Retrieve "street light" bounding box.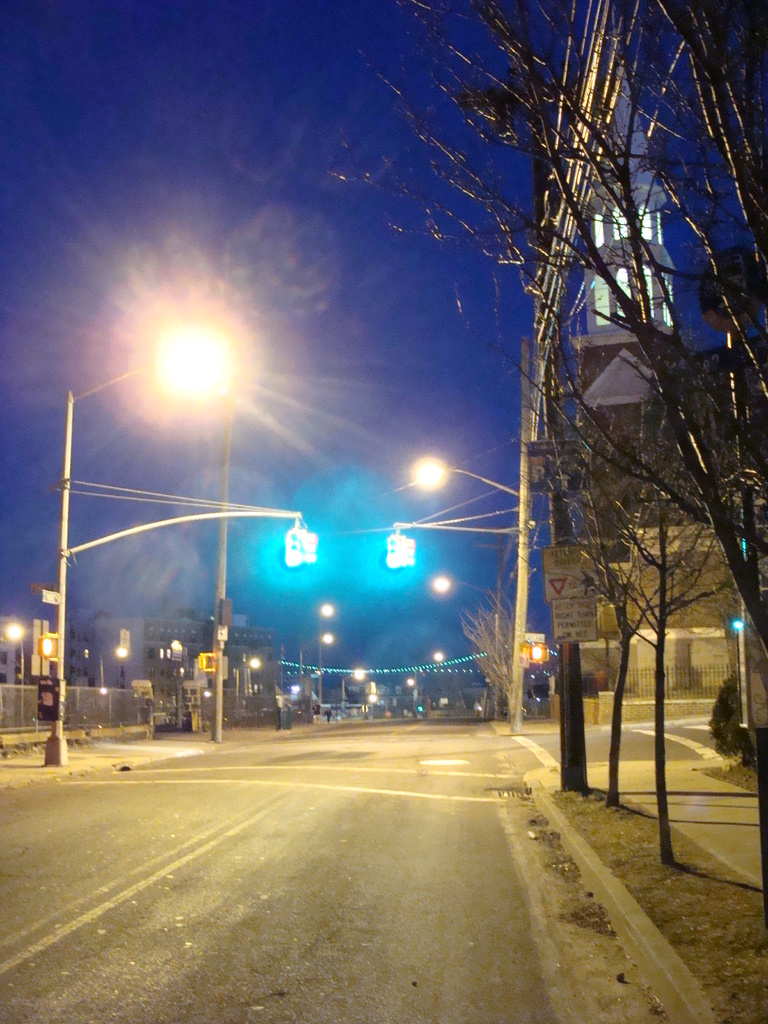
Bounding box: {"x1": 413, "y1": 457, "x2": 534, "y2": 749}.
